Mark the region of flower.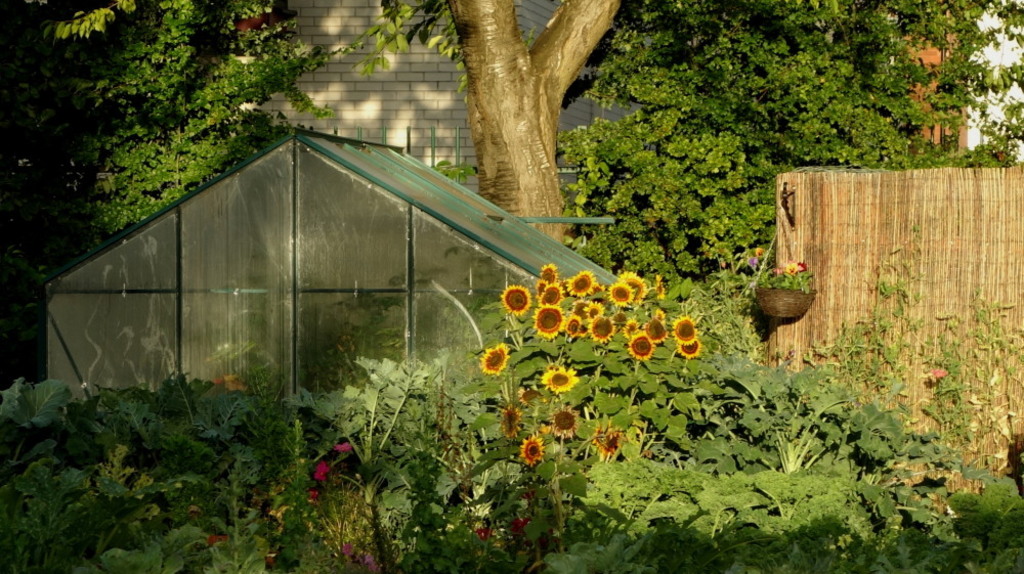
Region: region(517, 432, 544, 466).
